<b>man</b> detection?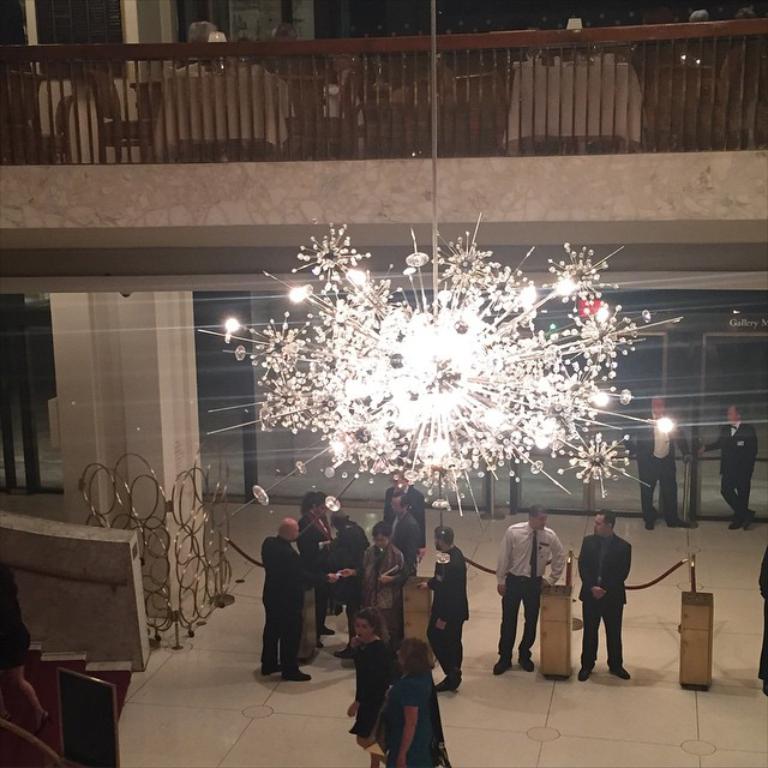
l=257, t=518, r=338, b=684
